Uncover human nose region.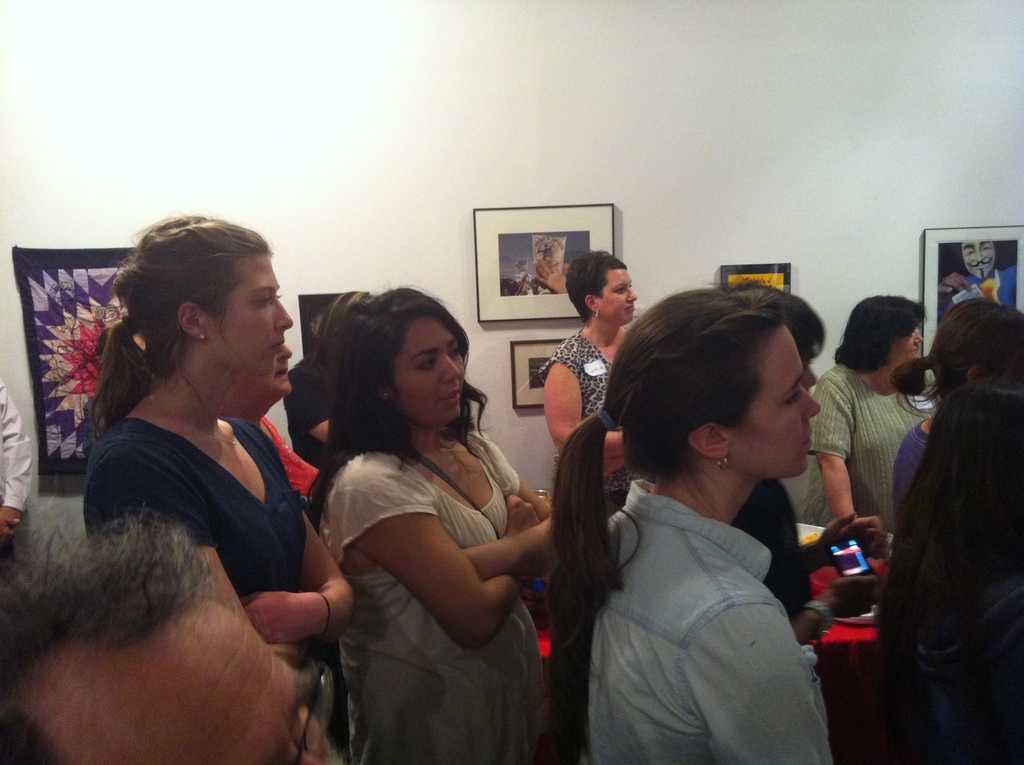
Uncovered: x1=976 y1=254 x2=982 y2=262.
